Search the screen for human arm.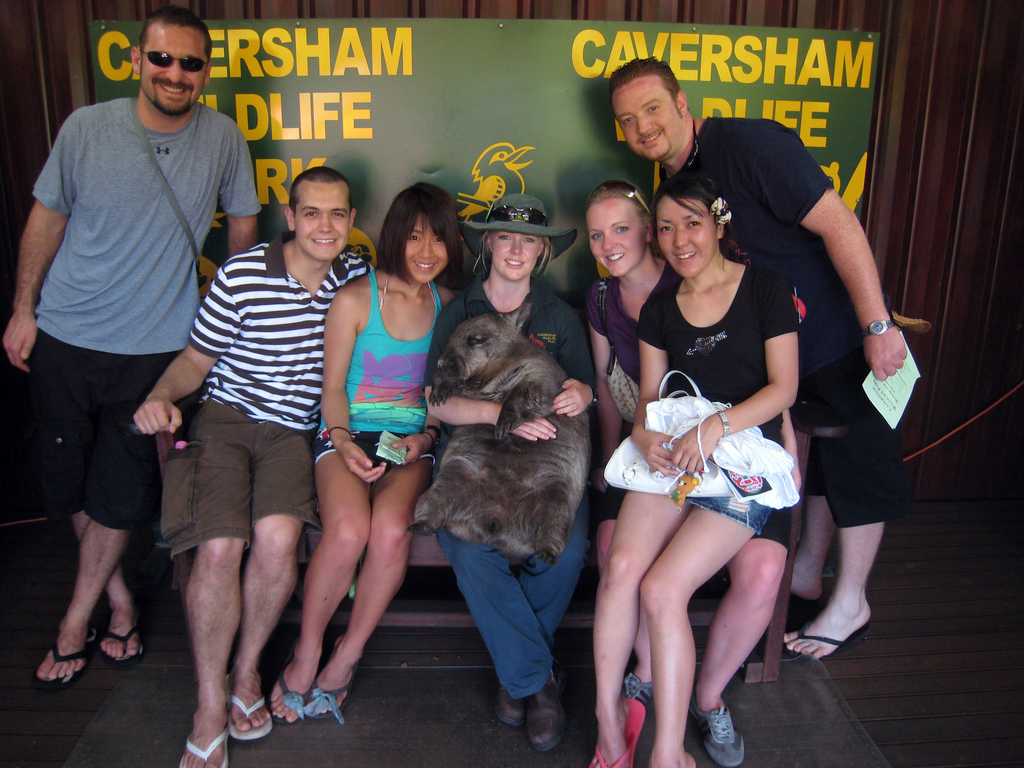
Found at <bbox>319, 296, 387, 484</bbox>.
